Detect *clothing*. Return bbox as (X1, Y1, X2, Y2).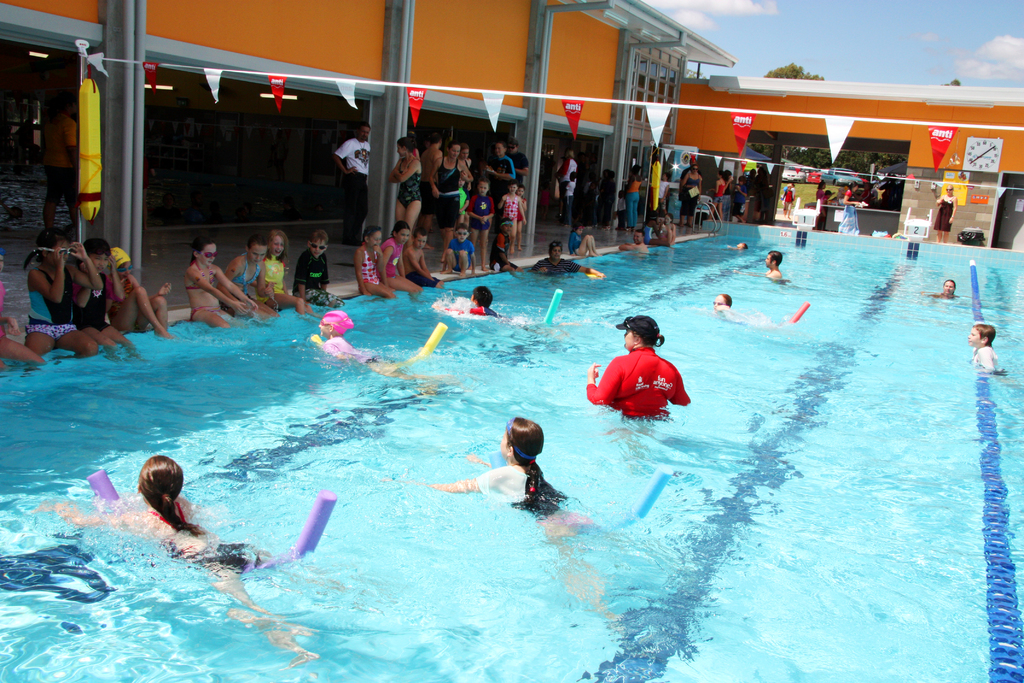
(601, 348, 688, 423).
